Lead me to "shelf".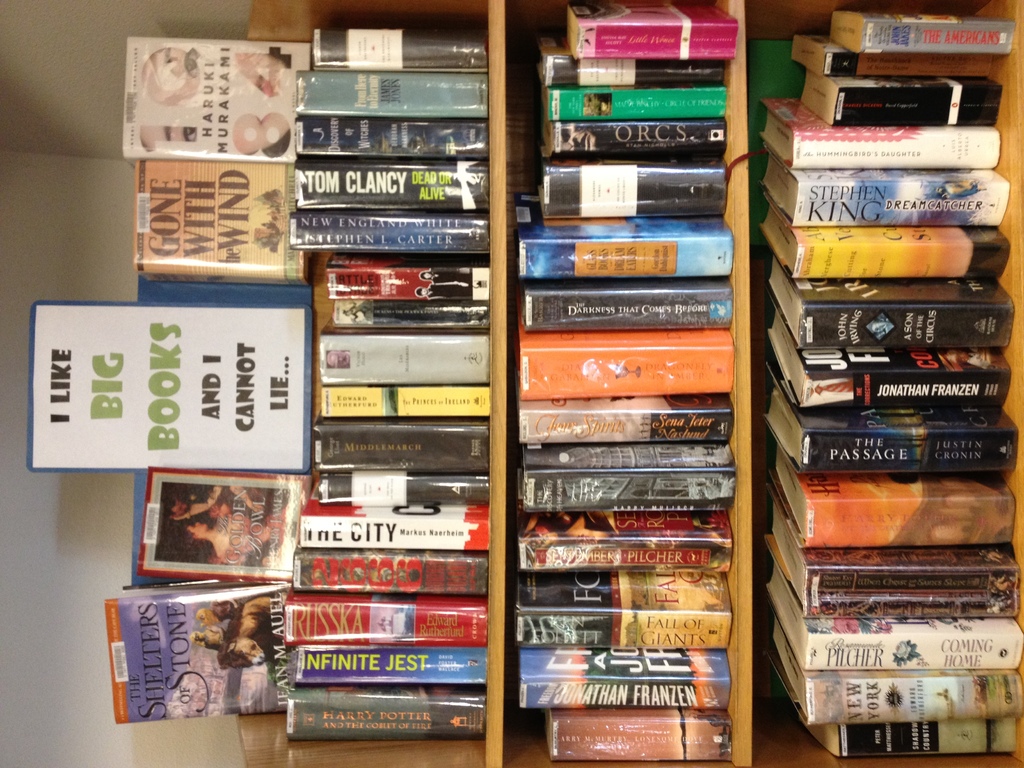
Lead to 255/0/515/767.
